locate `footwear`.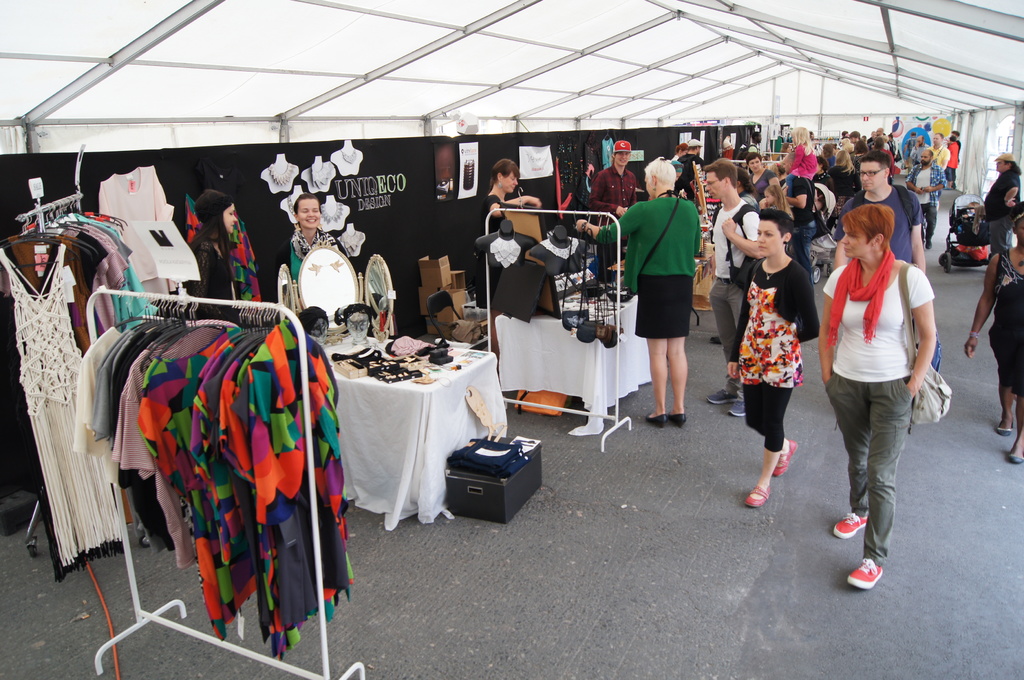
Bounding box: <region>993, 405, 1017, 439</region>.
